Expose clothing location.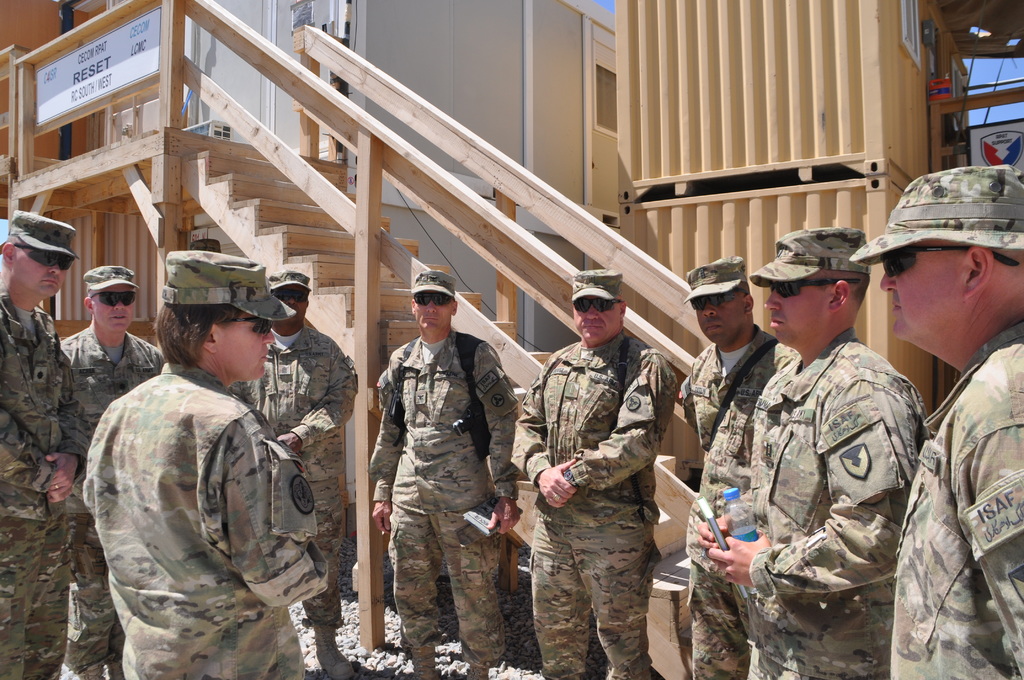
Exposed at bbox=(61, 325, 166, 679).
